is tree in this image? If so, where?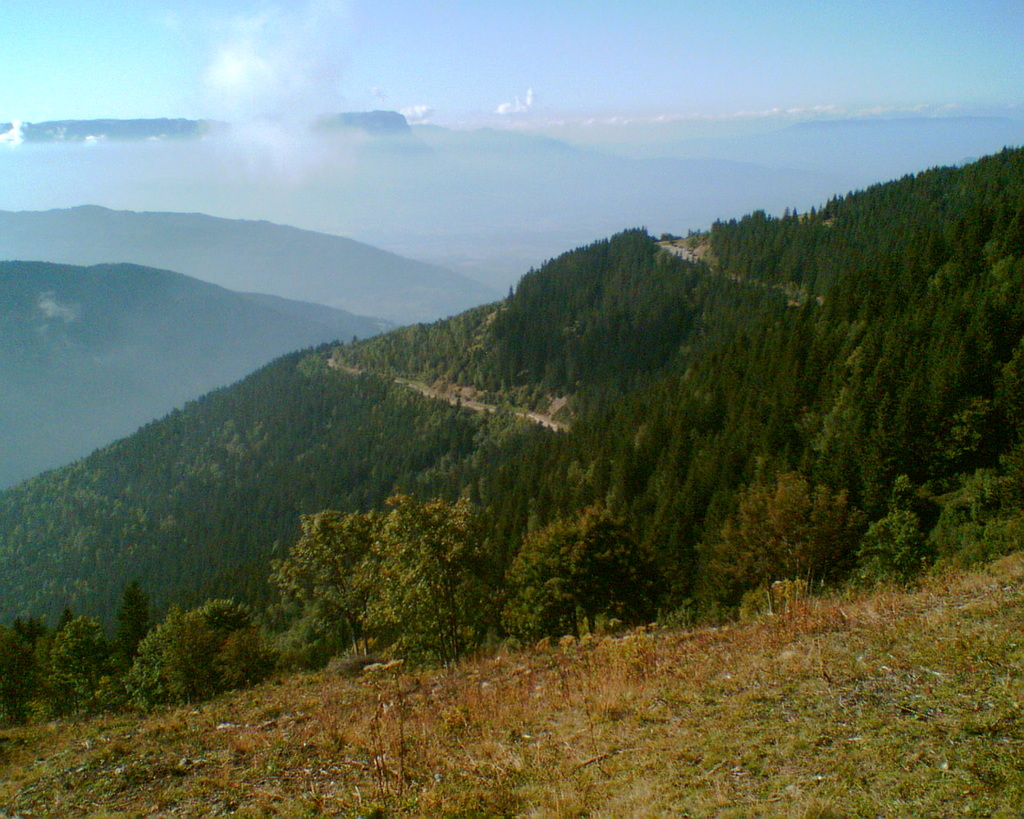
Yes, at region(214, 631, 267, 685).
